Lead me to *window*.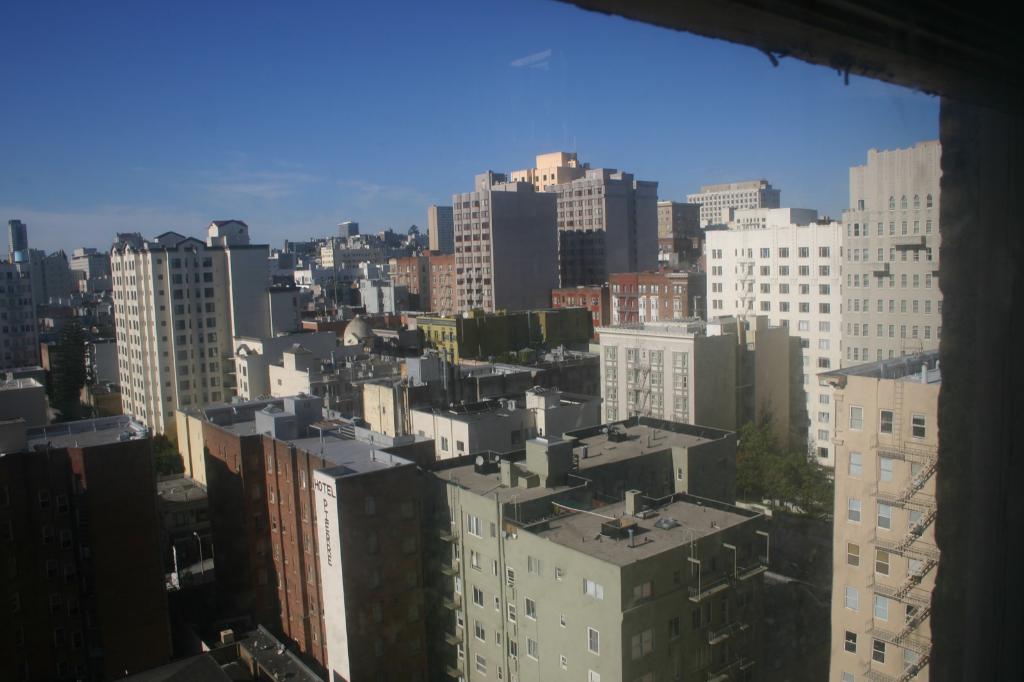
Lead to region(497, 666, 501, 679).
